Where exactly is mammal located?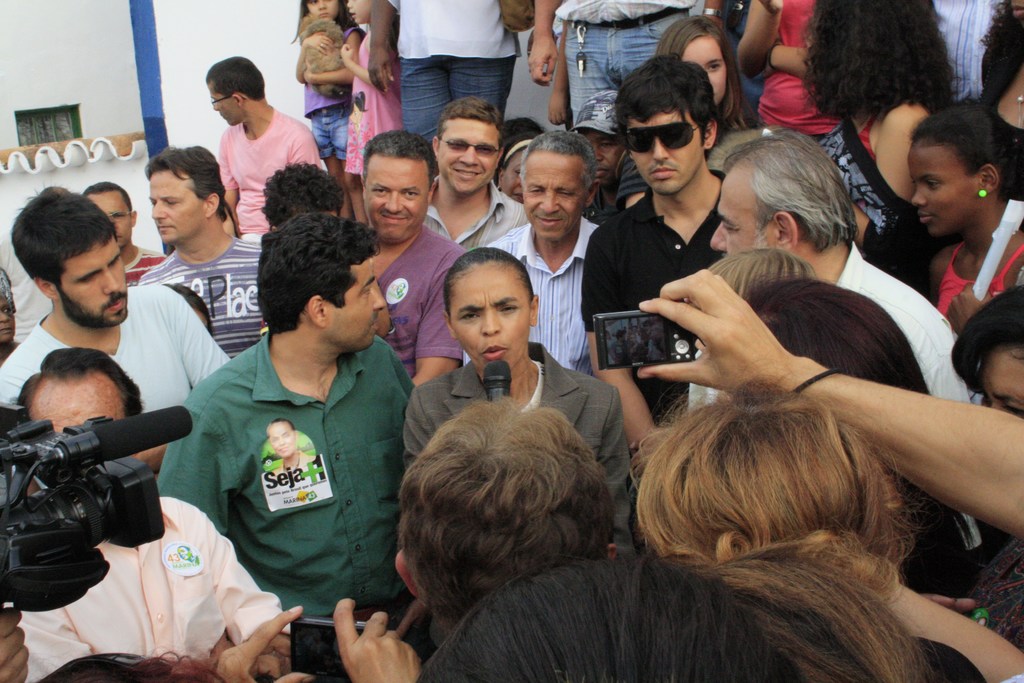
Its bounding box is BBox(358, 398, 644, 653).
